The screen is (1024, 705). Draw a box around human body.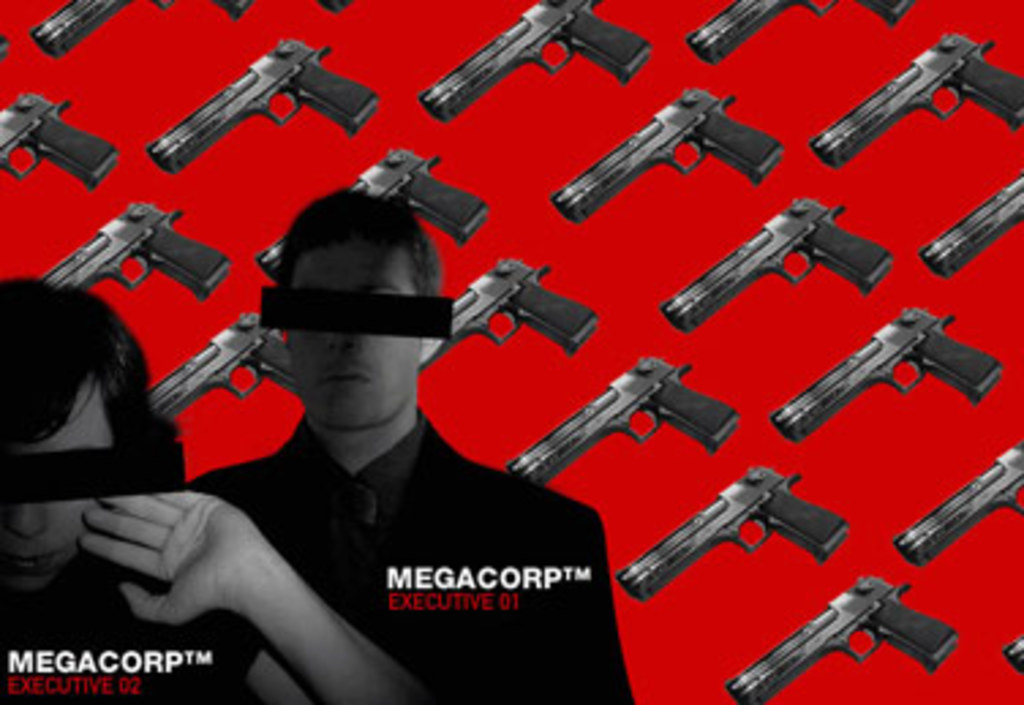
<region>0, 487, 433, 702</region>.
